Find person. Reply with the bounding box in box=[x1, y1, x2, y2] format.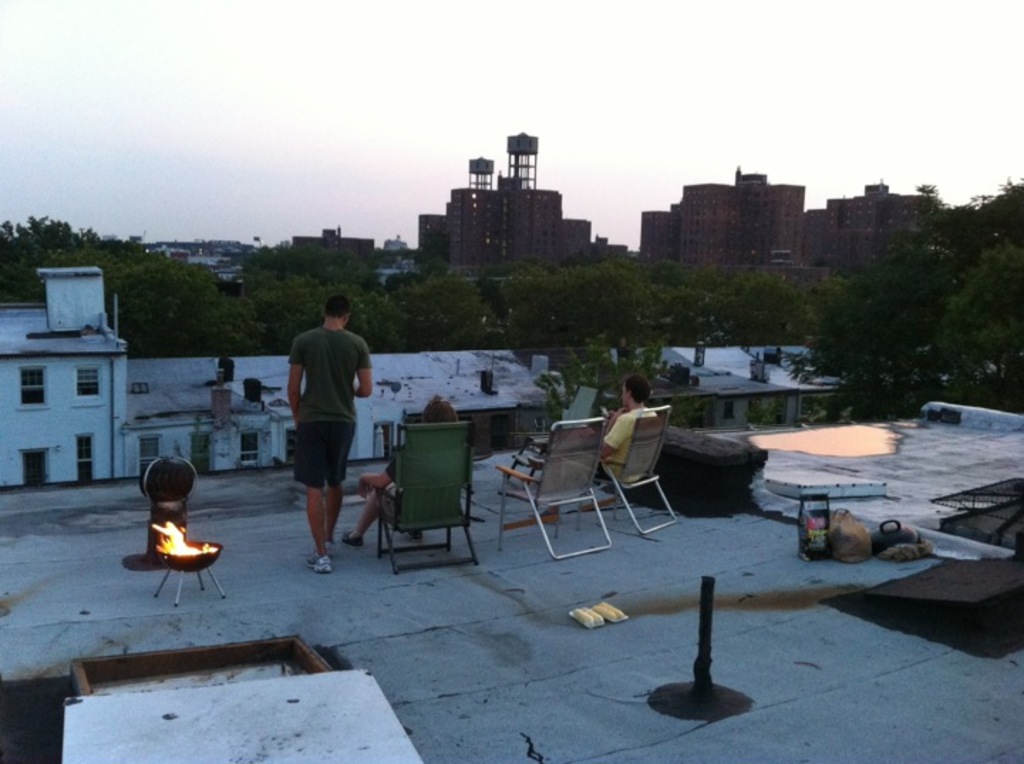
box=[292, 300, 375, 573].
